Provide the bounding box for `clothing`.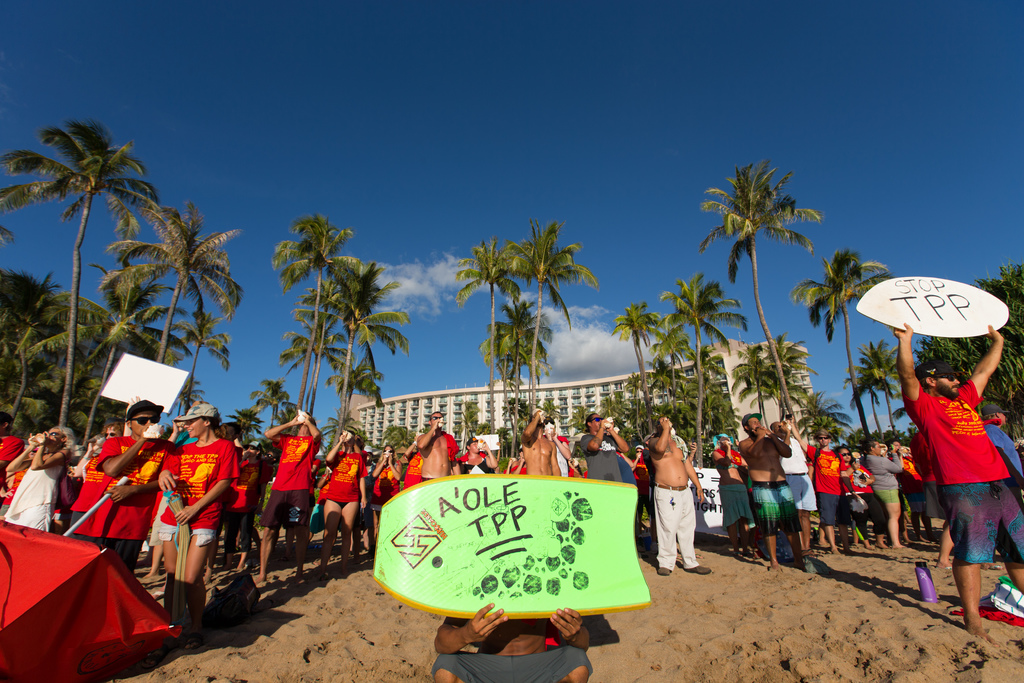
detection(272, 438, 319, 495).
